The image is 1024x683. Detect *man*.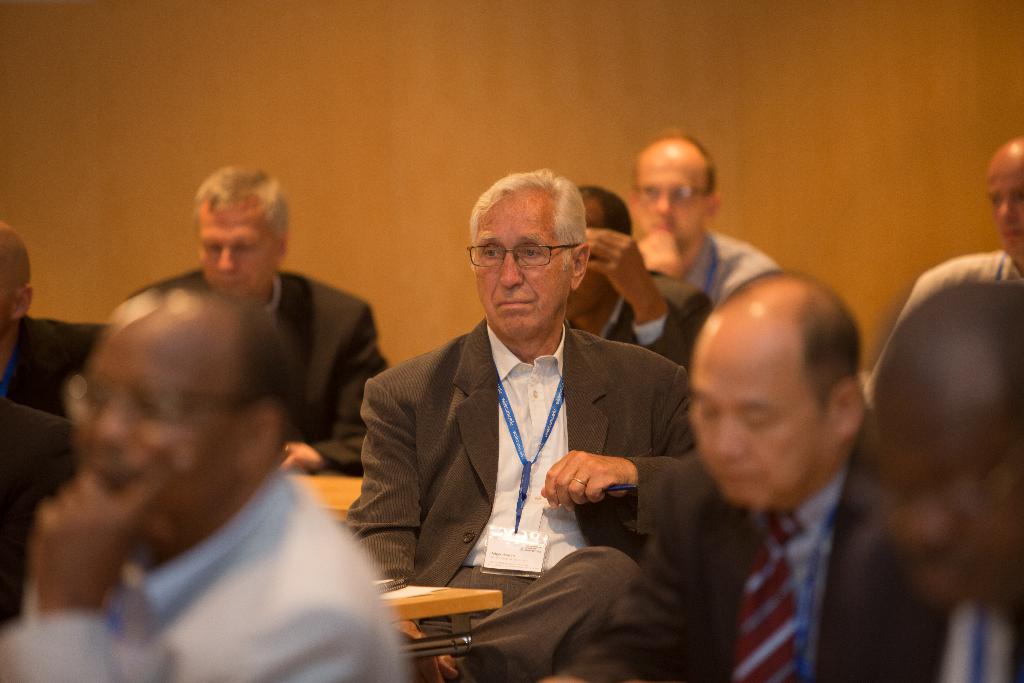
Detection: BBox(561, 187, 712, 379).
